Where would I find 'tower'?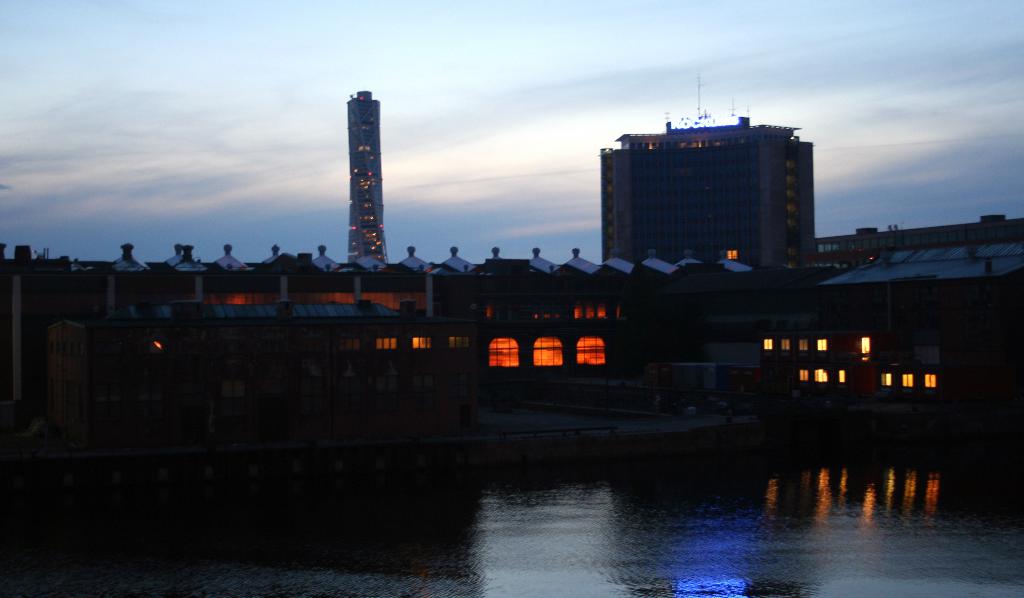
At pyautogui.locateOnScreen(344, 85, 388, 266).
